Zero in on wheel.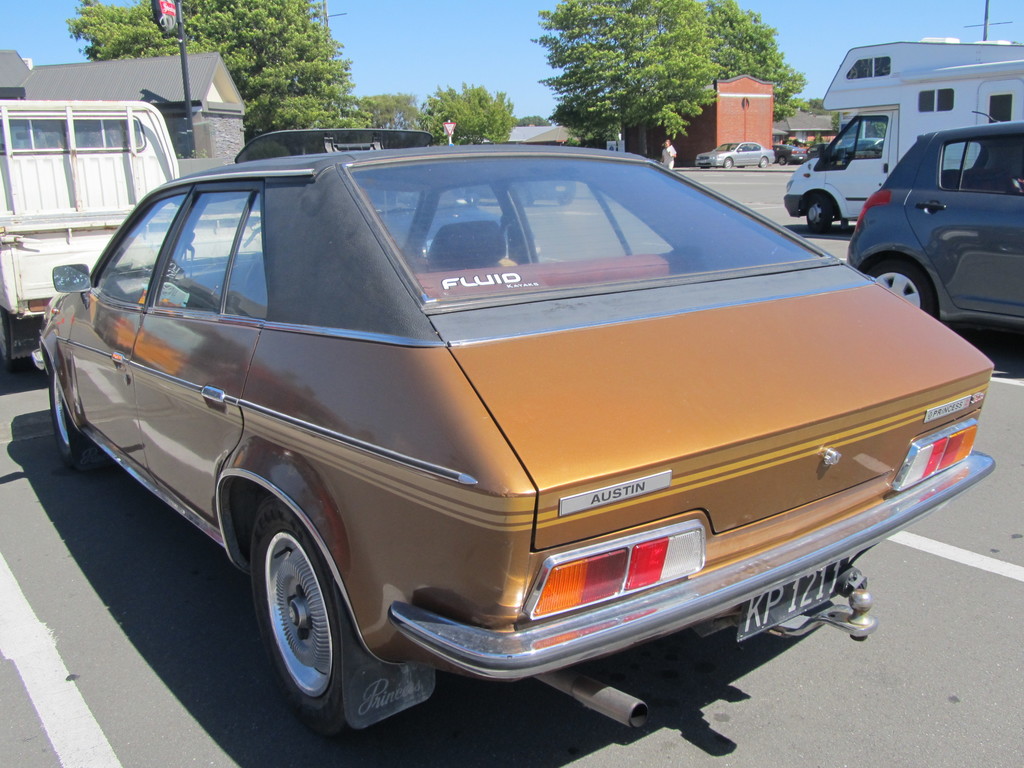
Zeroed in: 0, 314, 33, 375.
